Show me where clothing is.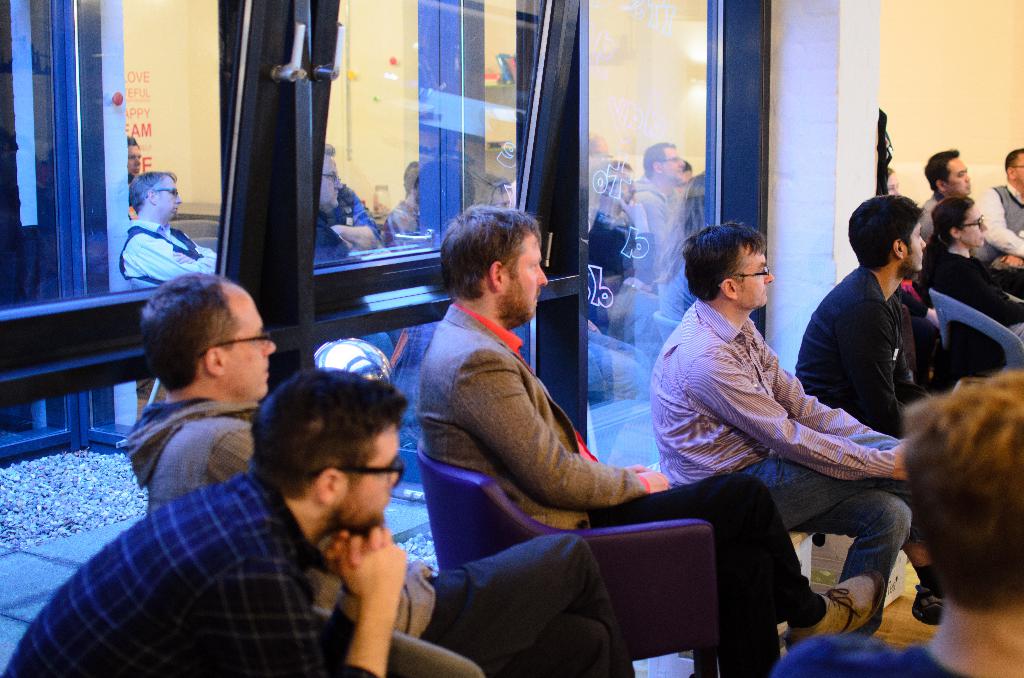
clothing is at [979, 181, 1023, 260].
